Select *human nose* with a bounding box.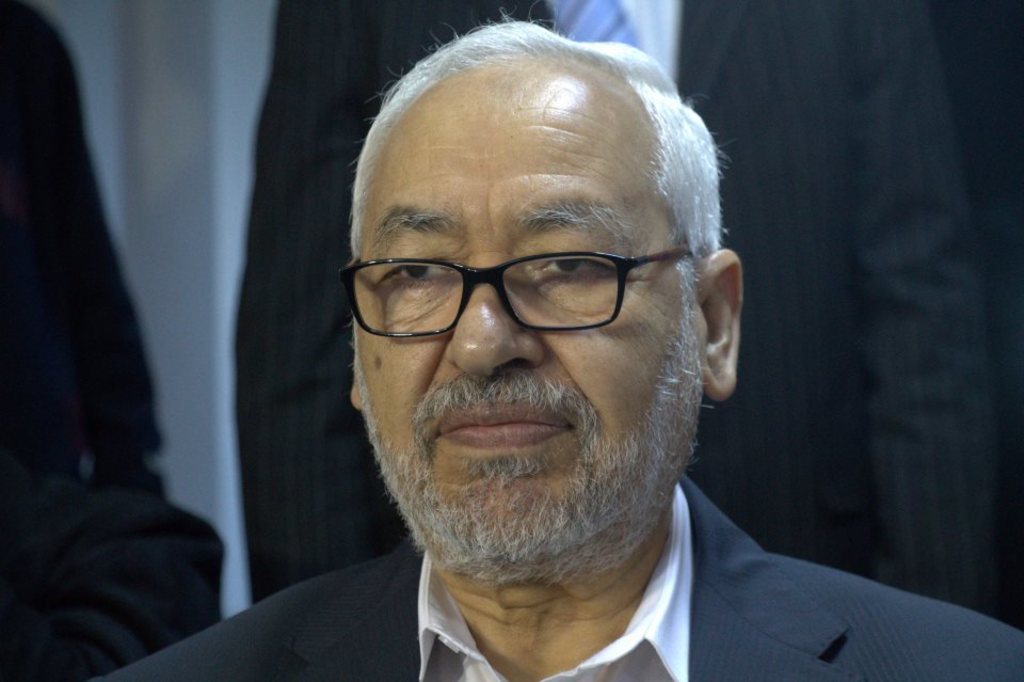
x1=445, y1=256, x2=541, y2=378.
